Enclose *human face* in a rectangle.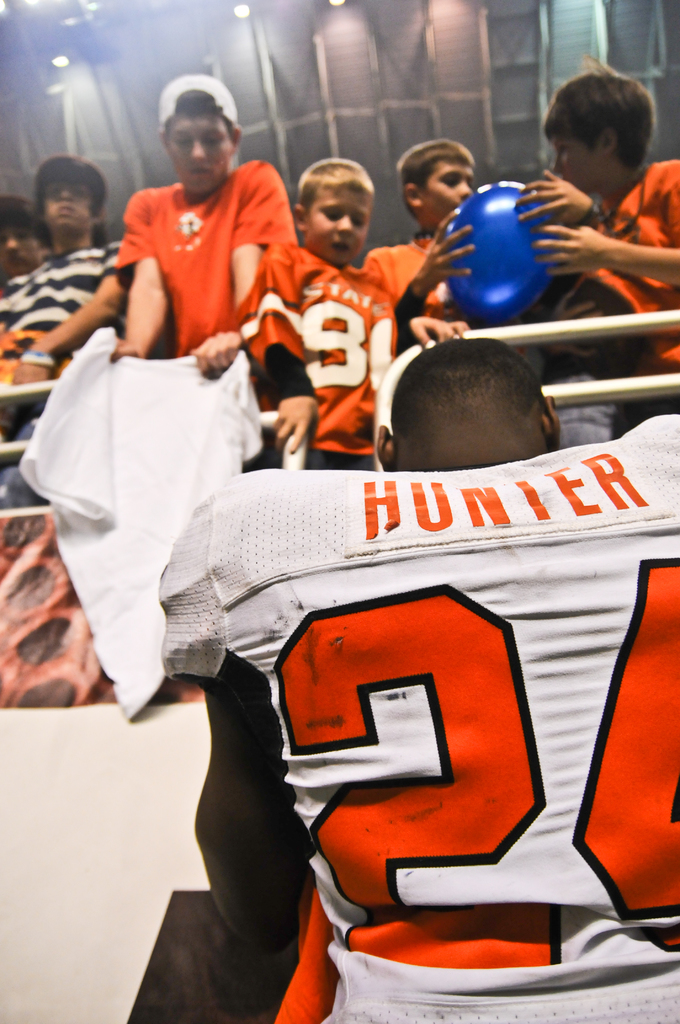
<bbox>305, 181, 369, 262</bbox>.
